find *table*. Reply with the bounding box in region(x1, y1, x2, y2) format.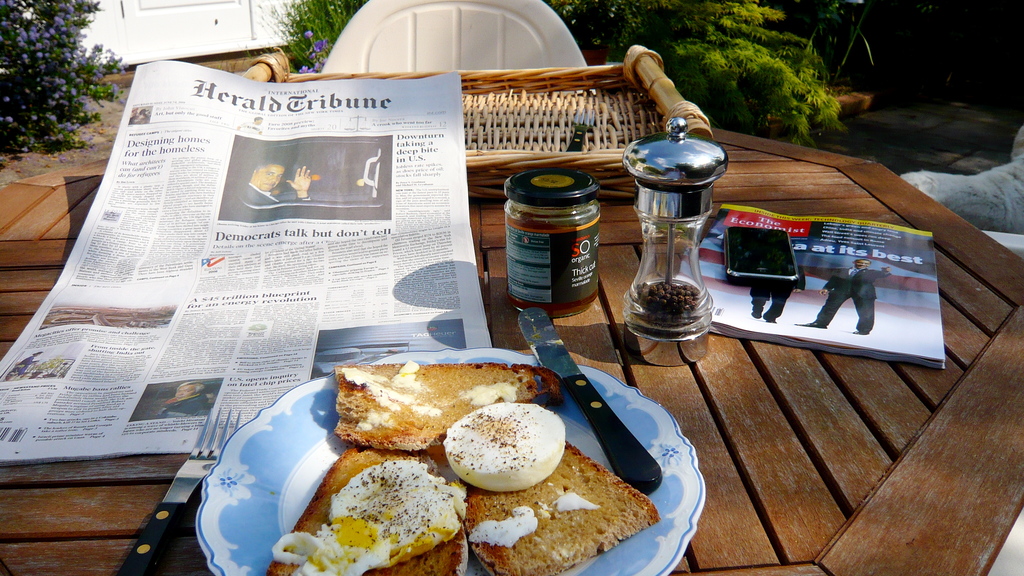
region(0, 83, 989, 575).
